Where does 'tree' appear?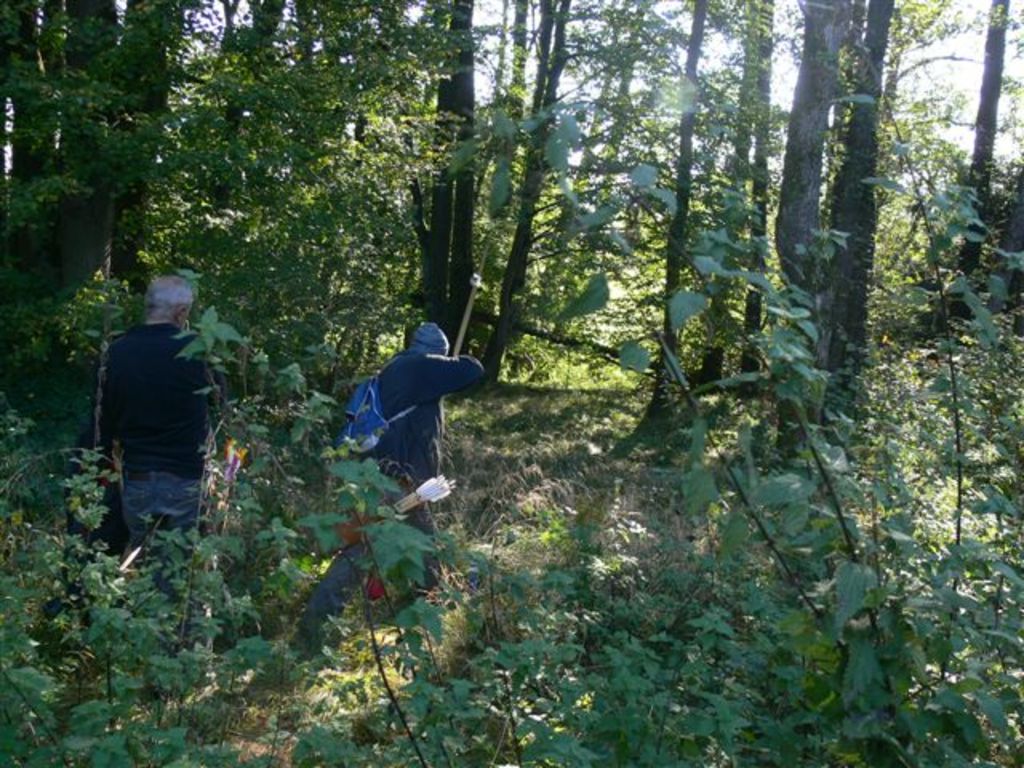
Appears at rect(480, 0, 576, 378).
